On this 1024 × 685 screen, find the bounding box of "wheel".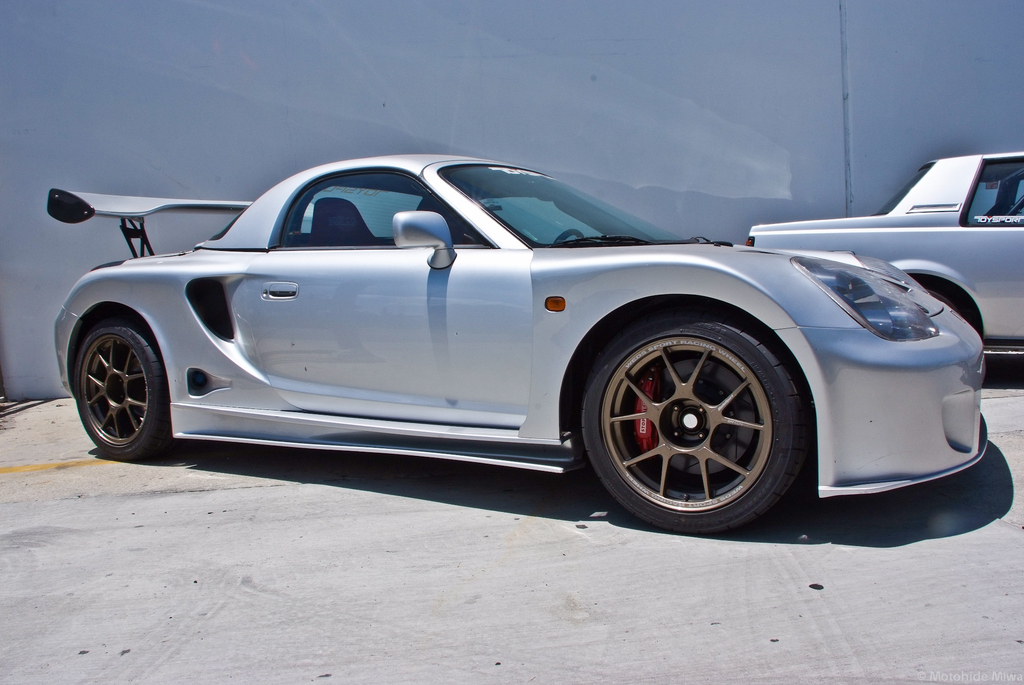
Bounding box: box=[575, 303, 821, 544].
